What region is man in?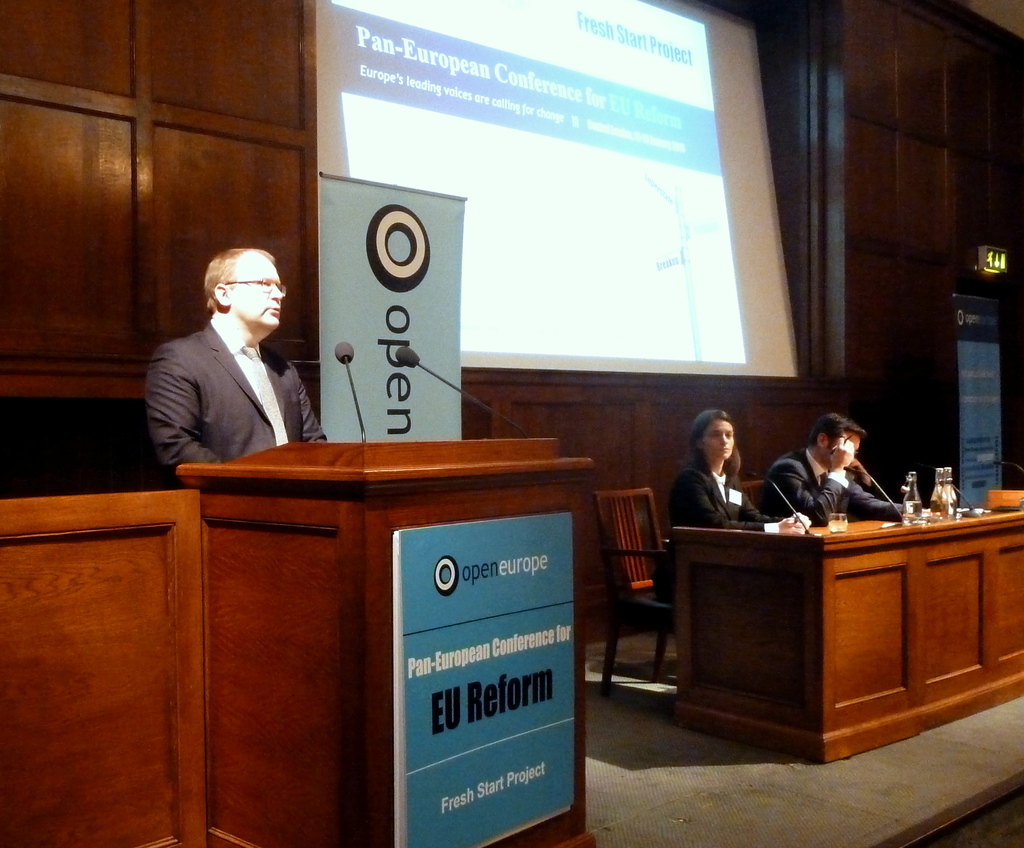
[x1=137, y1=236, x2=328, y2=477].
